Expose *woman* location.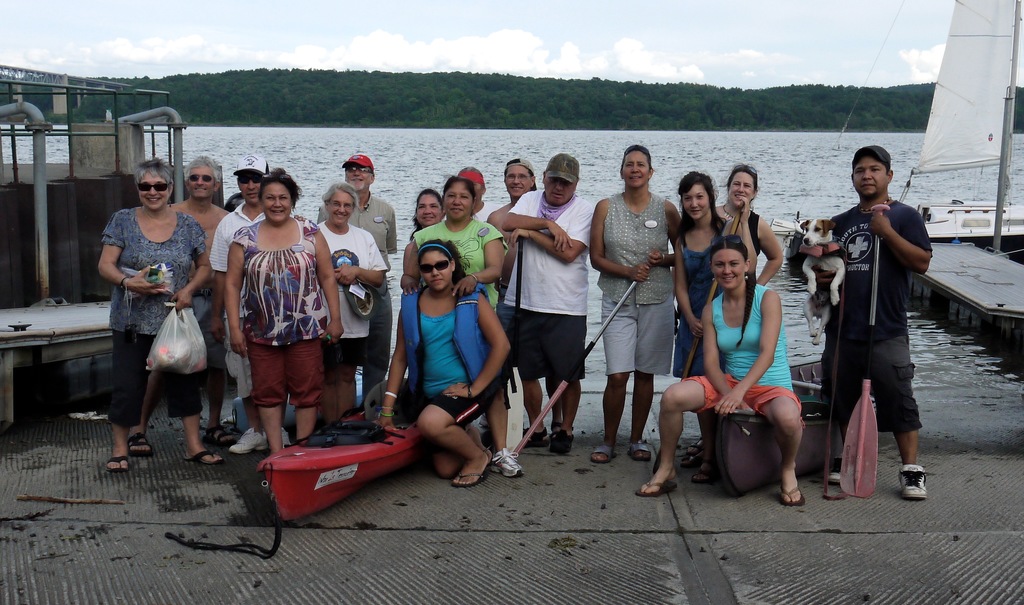
Exposed at crop(673, 171, 739, 380).
